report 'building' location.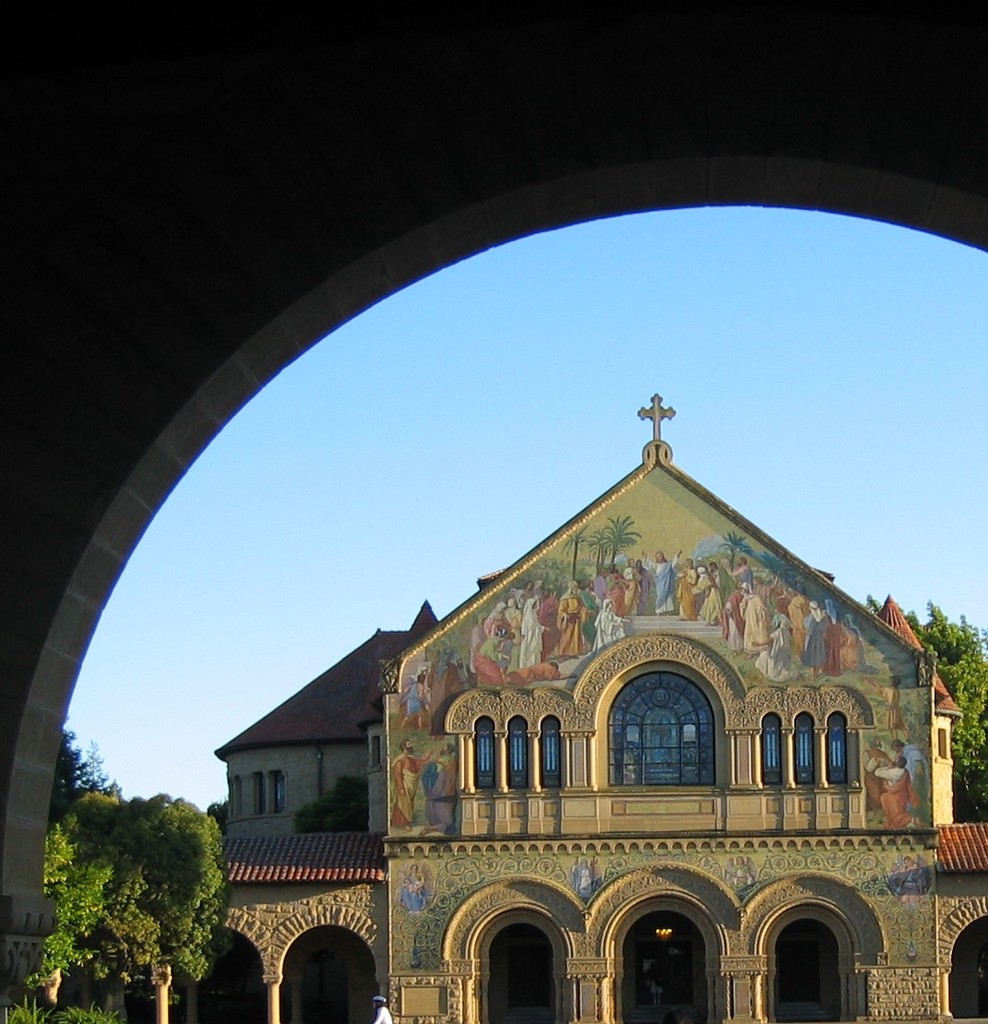
Report: pyautogui.locateOnScreen(6, 0, 987, 1023).
